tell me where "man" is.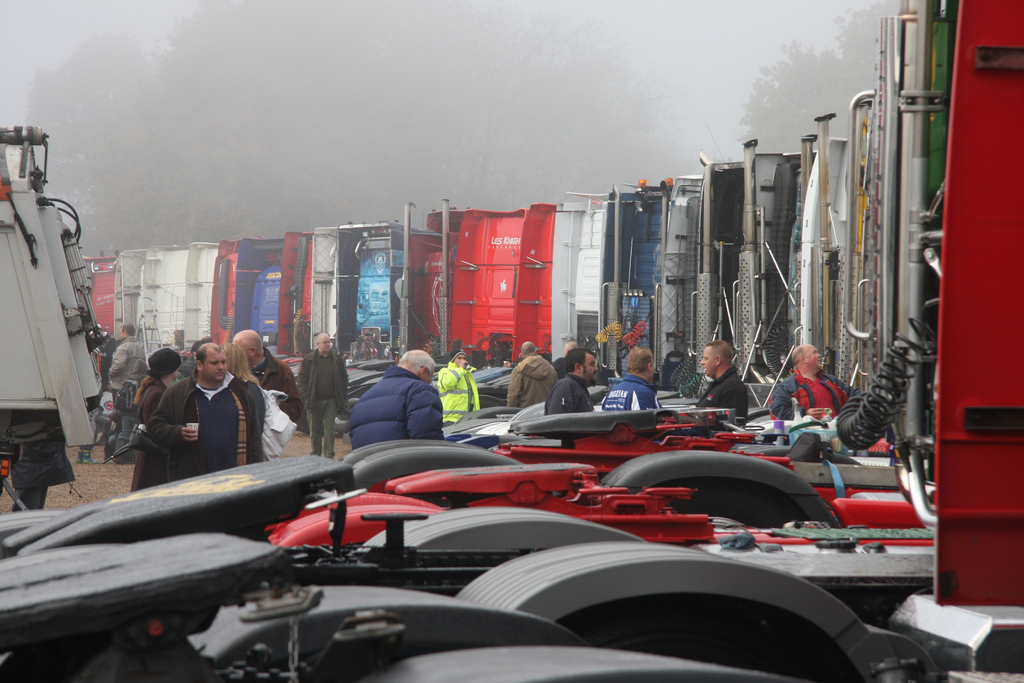
"man" is at [left=595, top=344, right=663, bottom=411].
